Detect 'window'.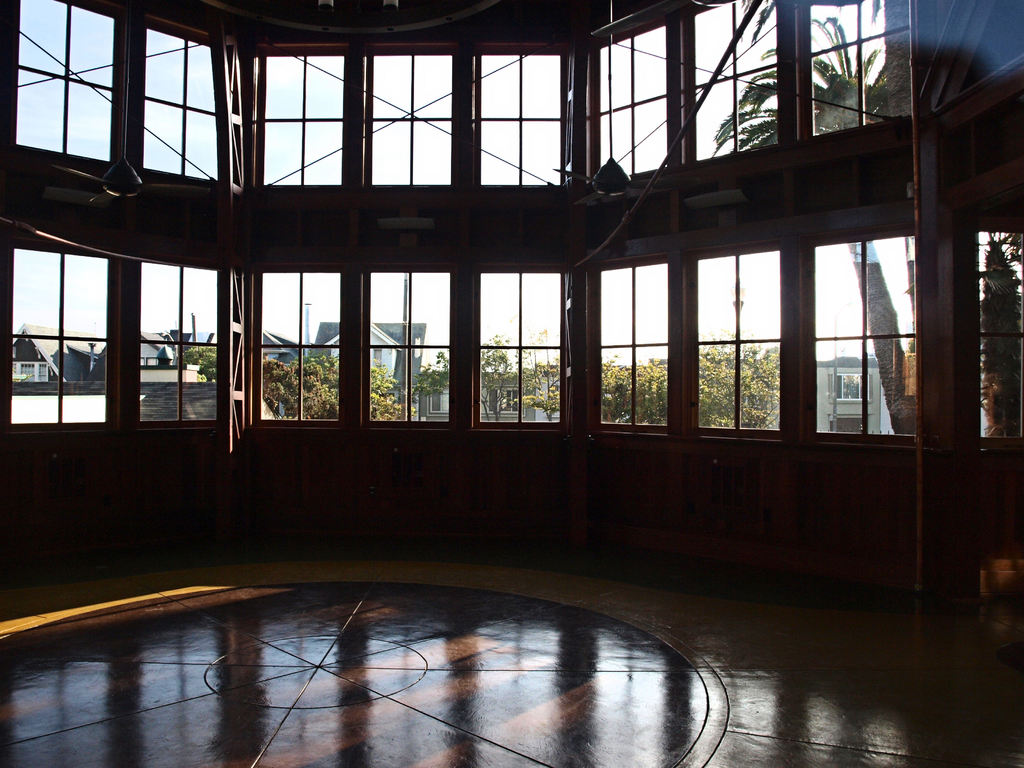
Detected at rect(250, 262, 341, 428).
